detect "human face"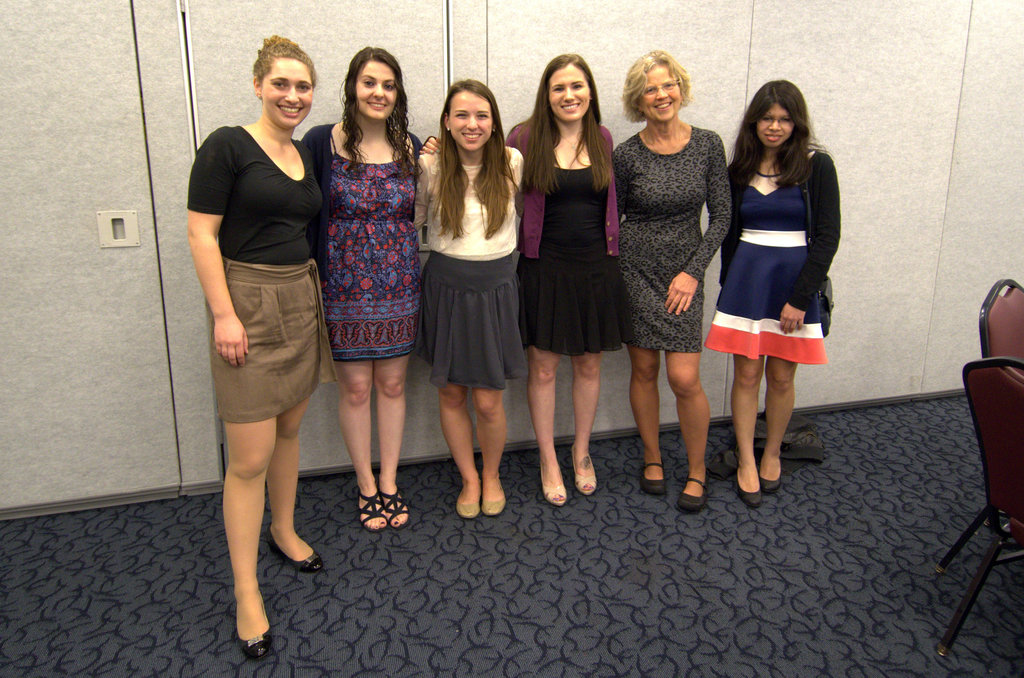
758:106:794:146
